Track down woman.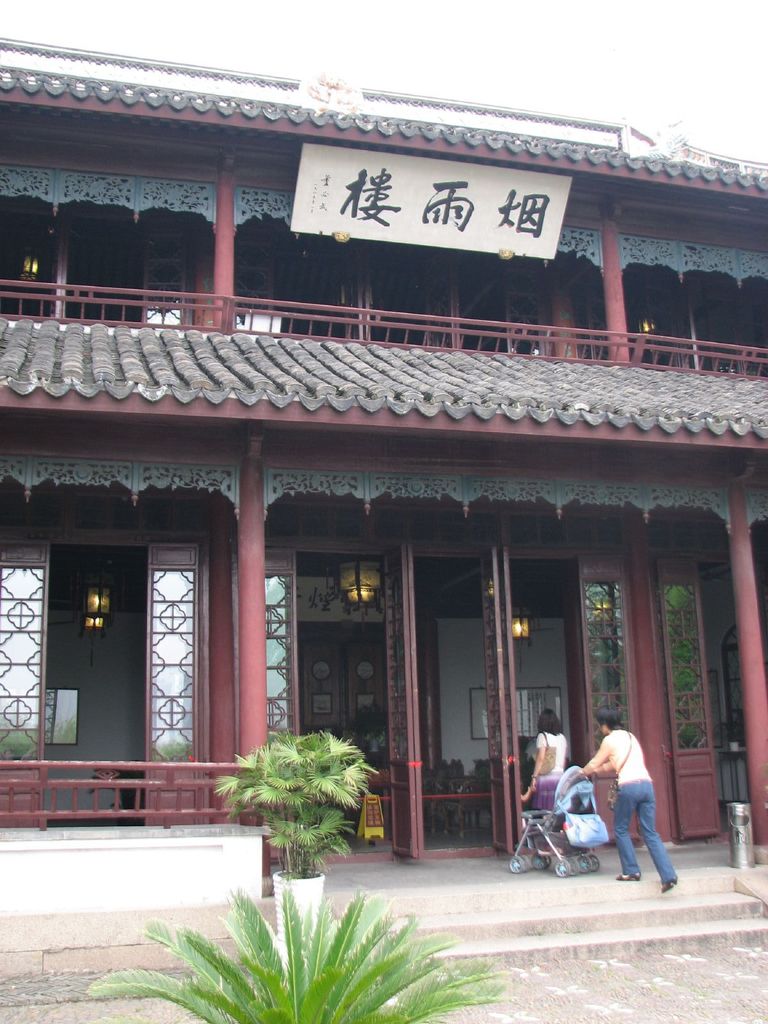
Tracked to detection(513, 707, 570, 805).
